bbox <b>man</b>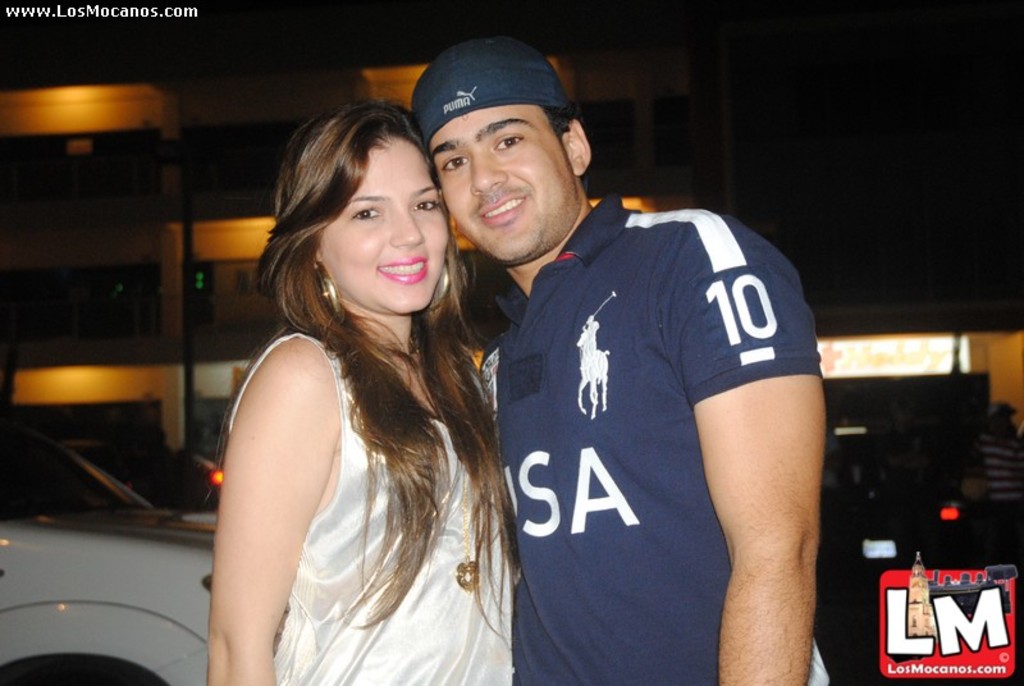
[436, 47, 846, 685]
